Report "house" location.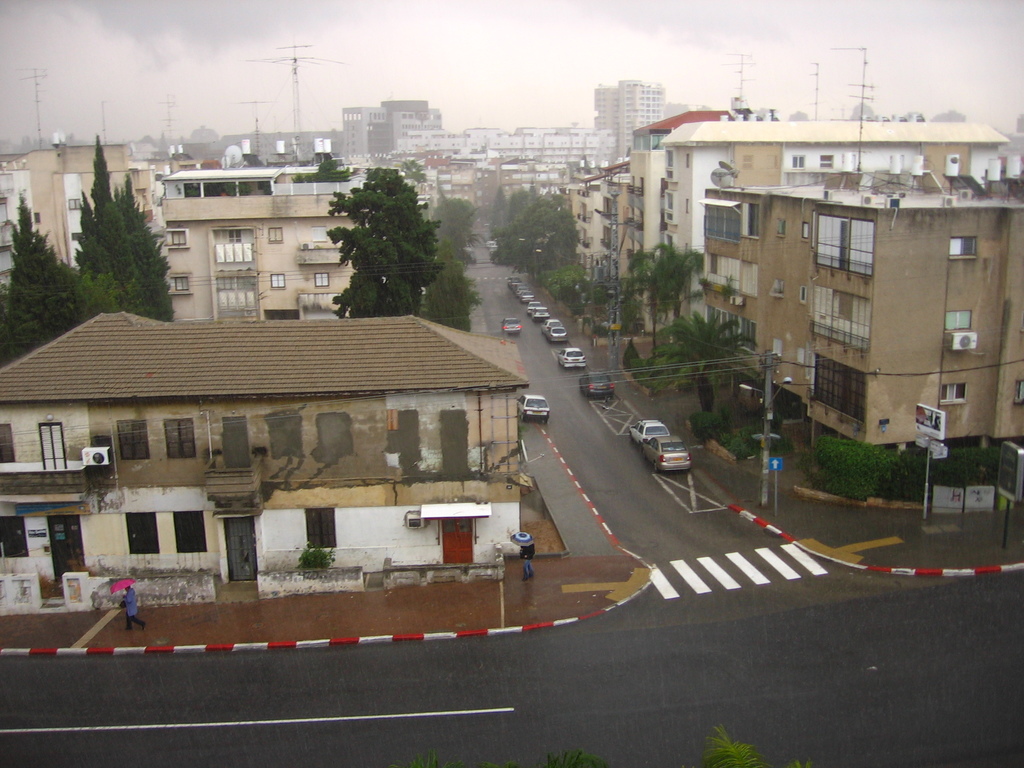
Report: 0,145,153,302.
